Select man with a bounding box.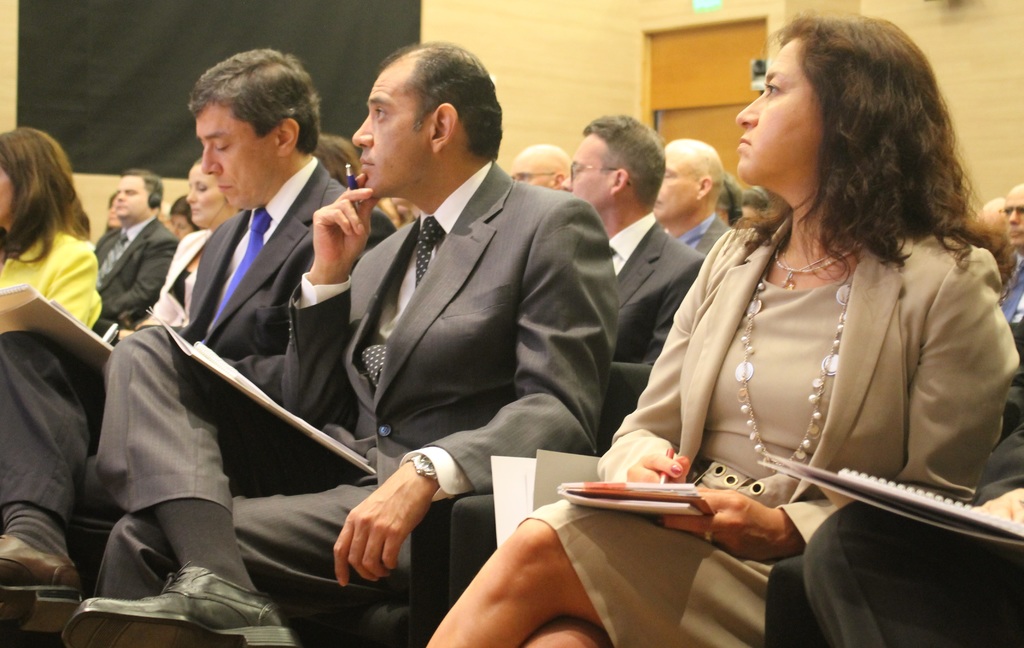
{"left": 93, "top": 168, "right": 173, "bottom": 323}.
